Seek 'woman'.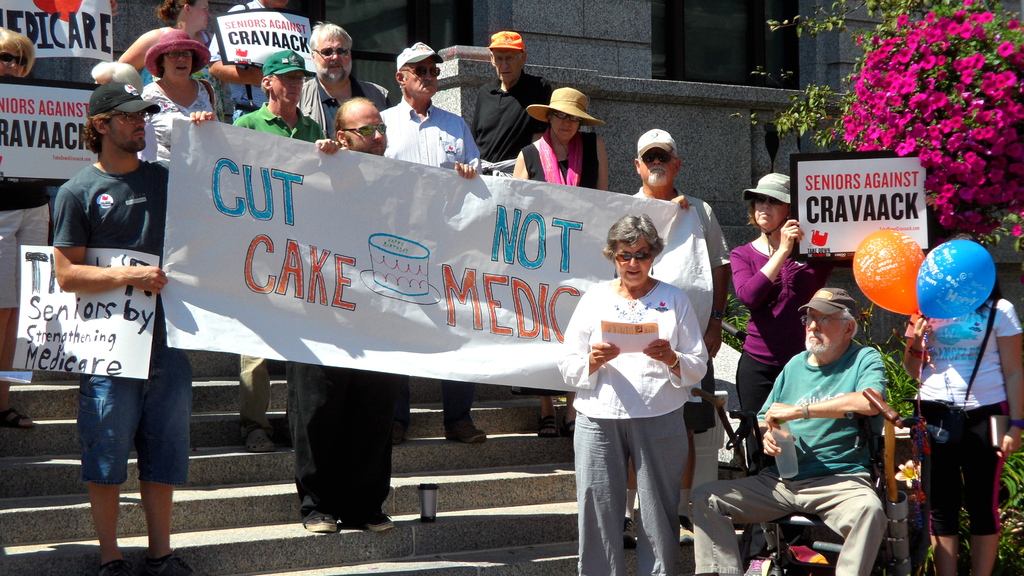
pyautogui.locateOnScreen(0, 15, 60, 431).
